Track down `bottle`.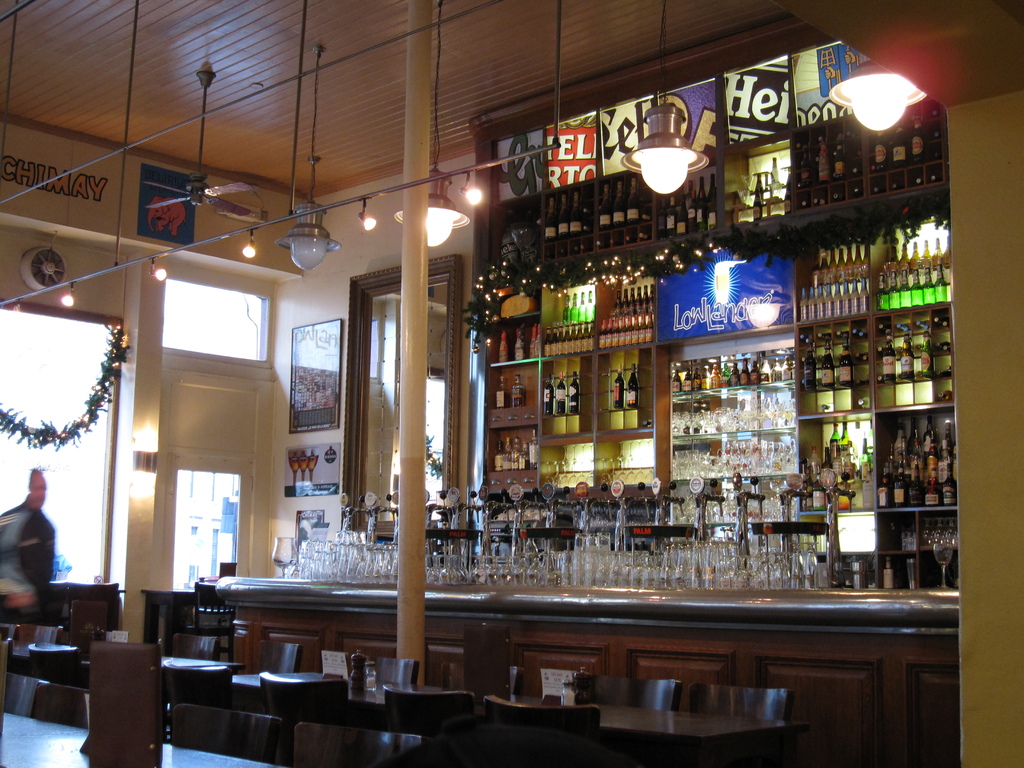
Tracked to crop(891, 122, 908, 166).
